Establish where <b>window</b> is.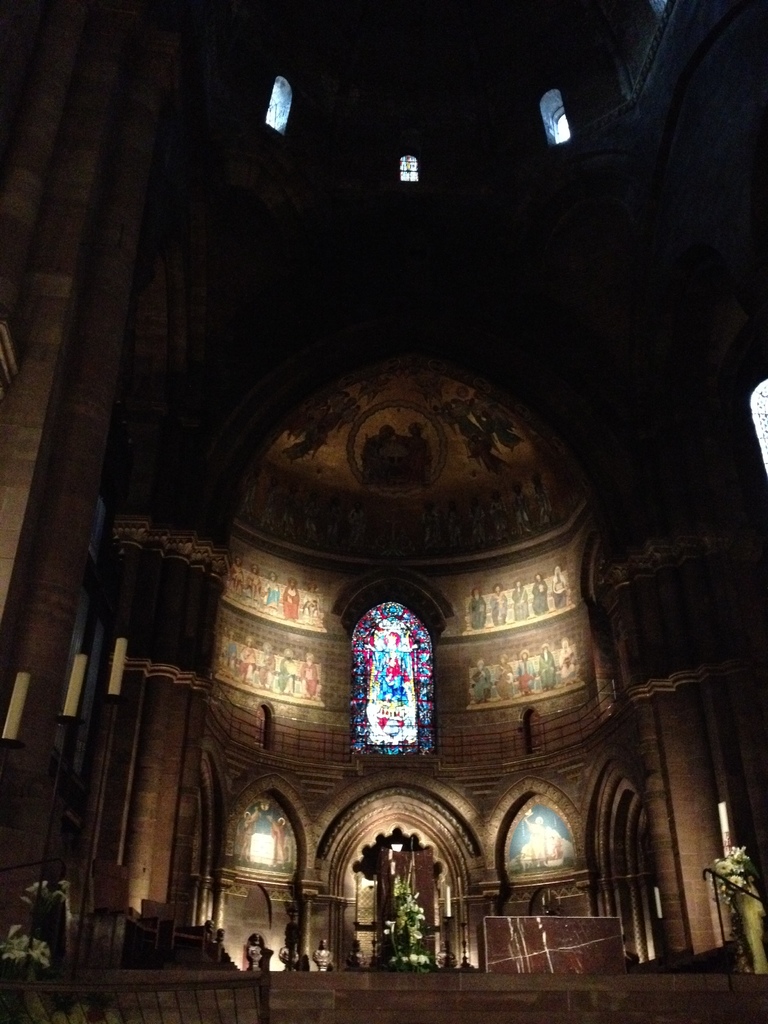
Established at x1=353, y1=600, x2=431, y2=753.
